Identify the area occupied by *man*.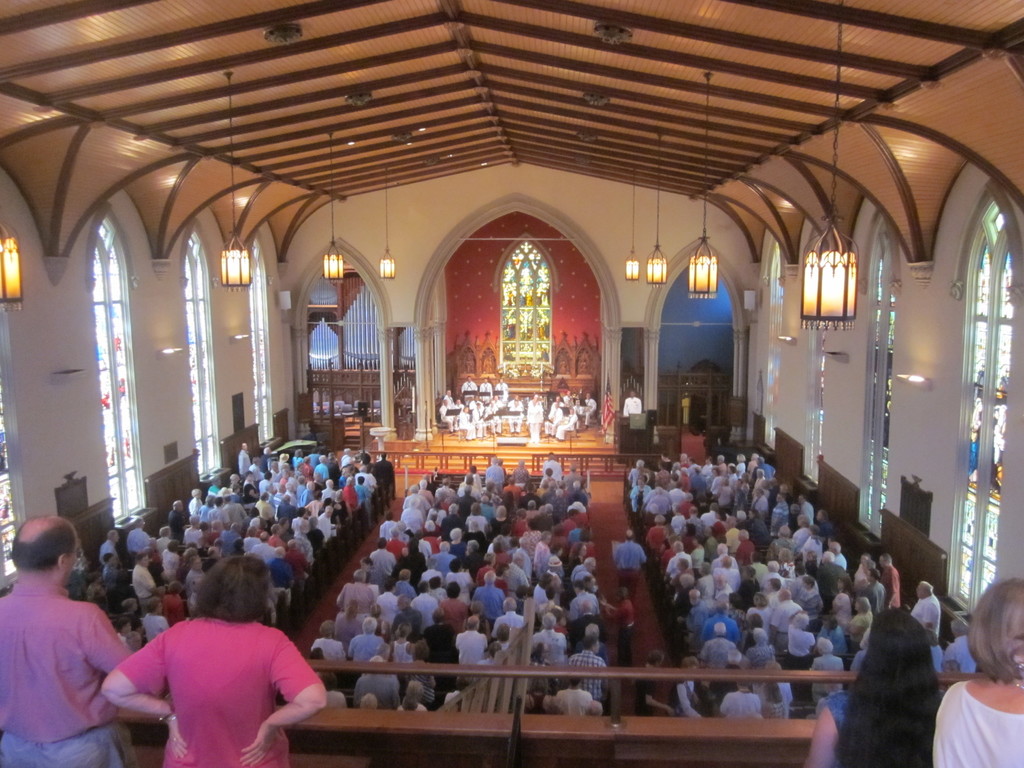
Area: box(532, 621, 561, 678).
